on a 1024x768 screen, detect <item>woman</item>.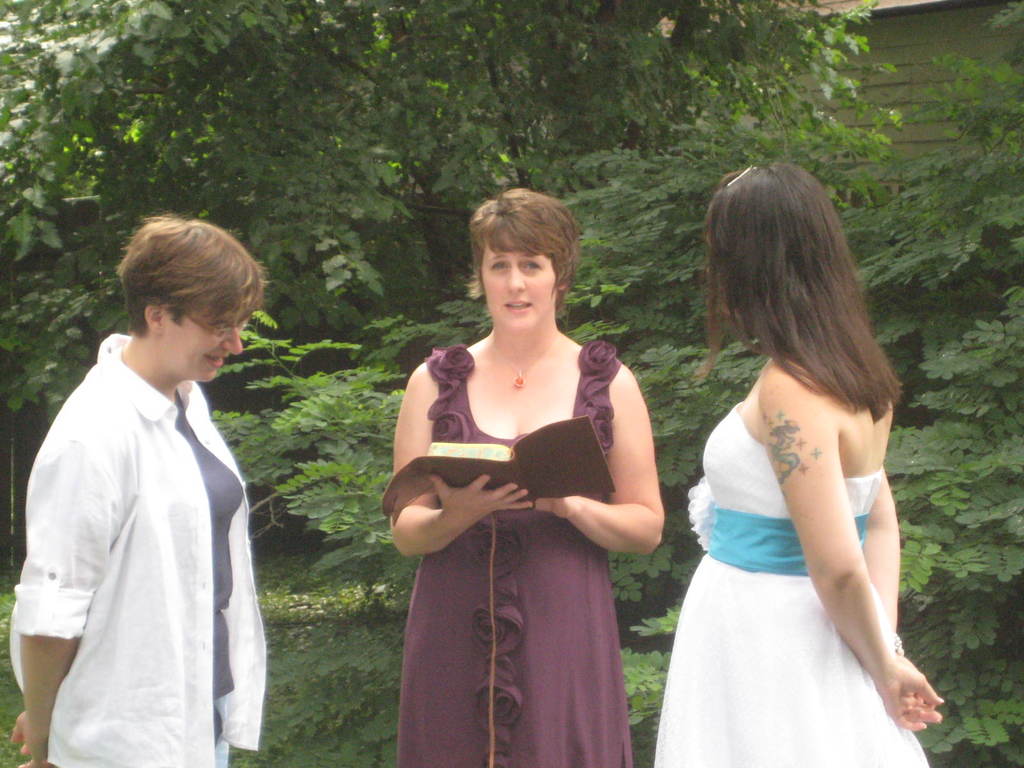
(388, 189, 656, 767).
